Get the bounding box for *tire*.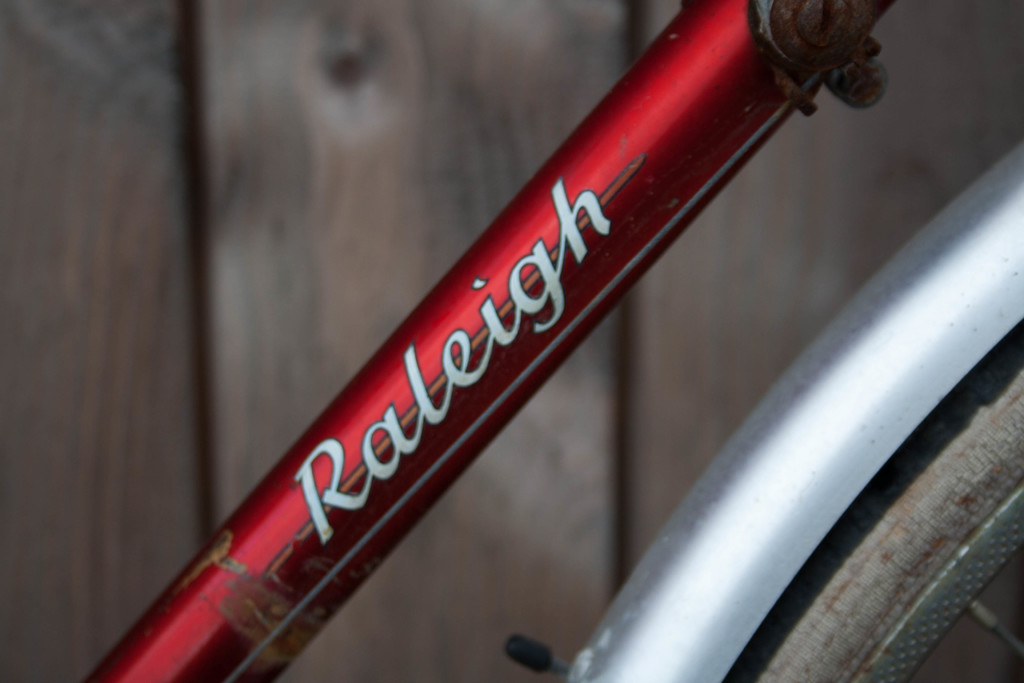
[730, 329, 1023, 682].
